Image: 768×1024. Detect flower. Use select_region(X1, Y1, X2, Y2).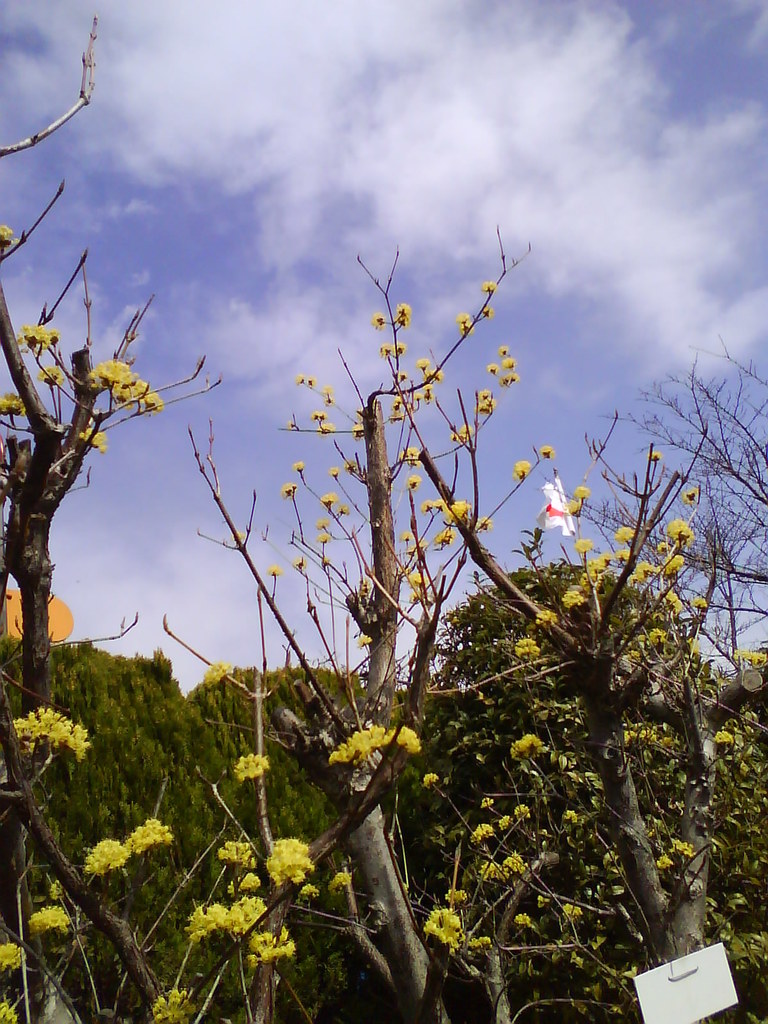
select_region(266, 565, 280, 579).
